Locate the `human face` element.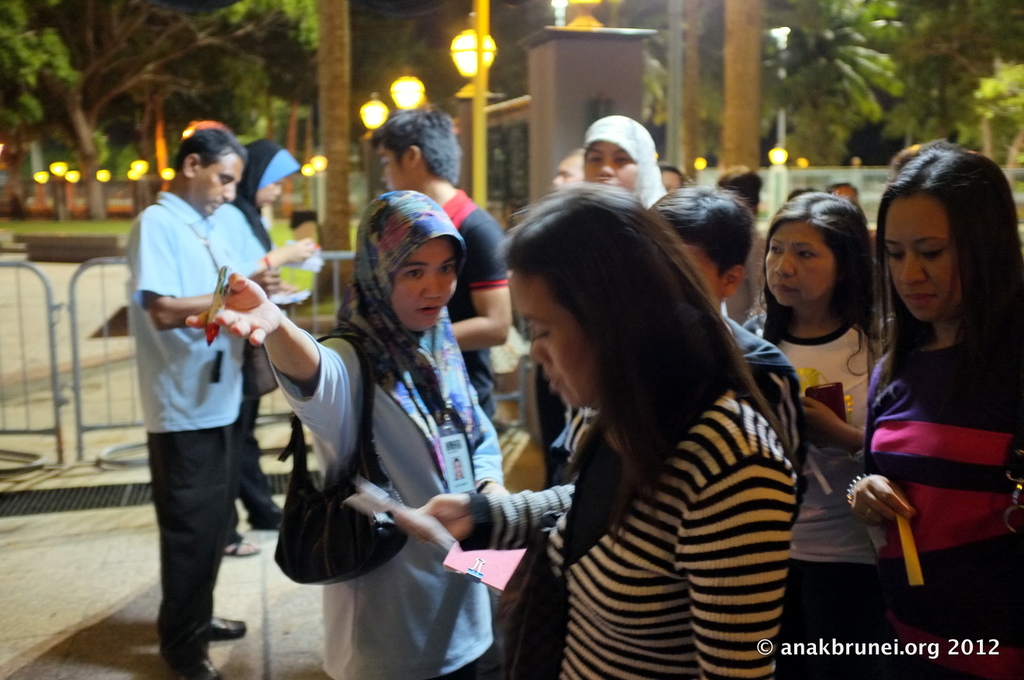
Element bbox: bbox=[396, 241, 456, 332].
